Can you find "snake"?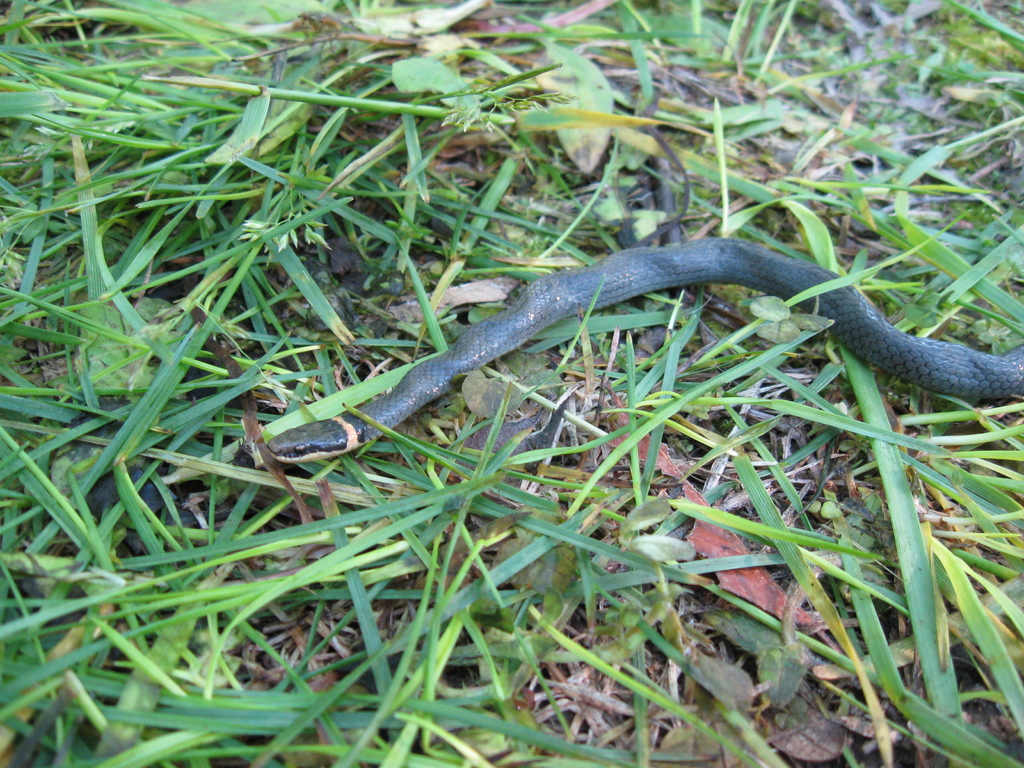
Yes, bounding box: {"x1": 266, "y1": 237, "x2": 1023, "y2": 463}.
